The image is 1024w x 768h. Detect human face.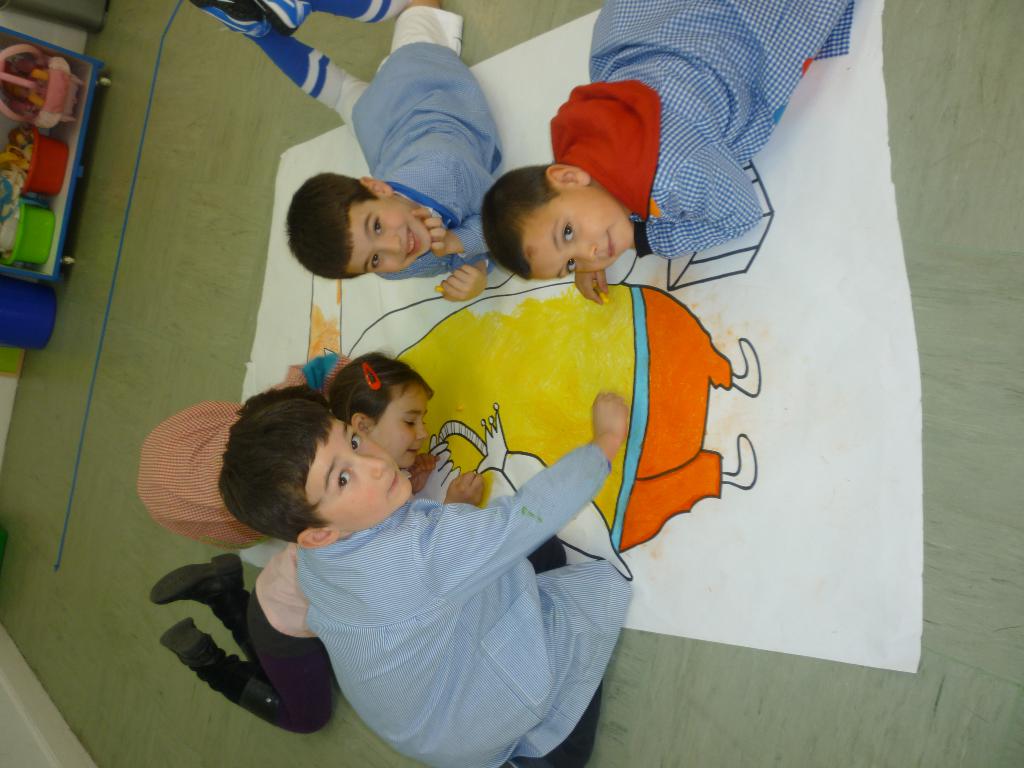
Detection: {"left": 353, "top": 193, "right": 435, "bottom": 267}.
